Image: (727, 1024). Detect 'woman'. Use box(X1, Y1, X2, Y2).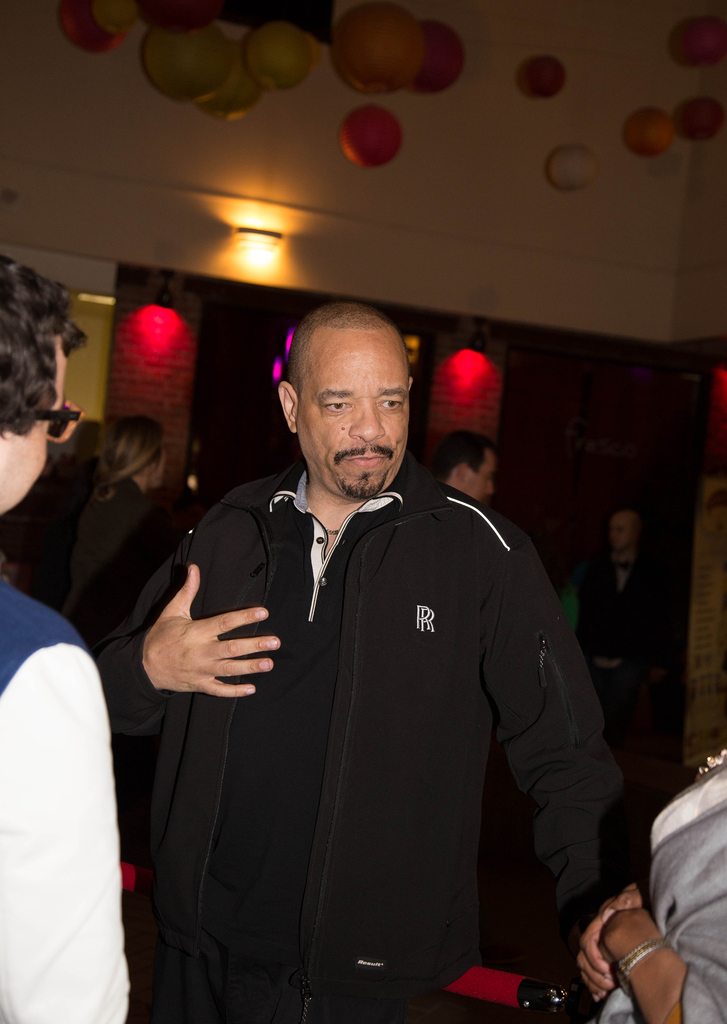
box(558, 717, 726, 1021).
